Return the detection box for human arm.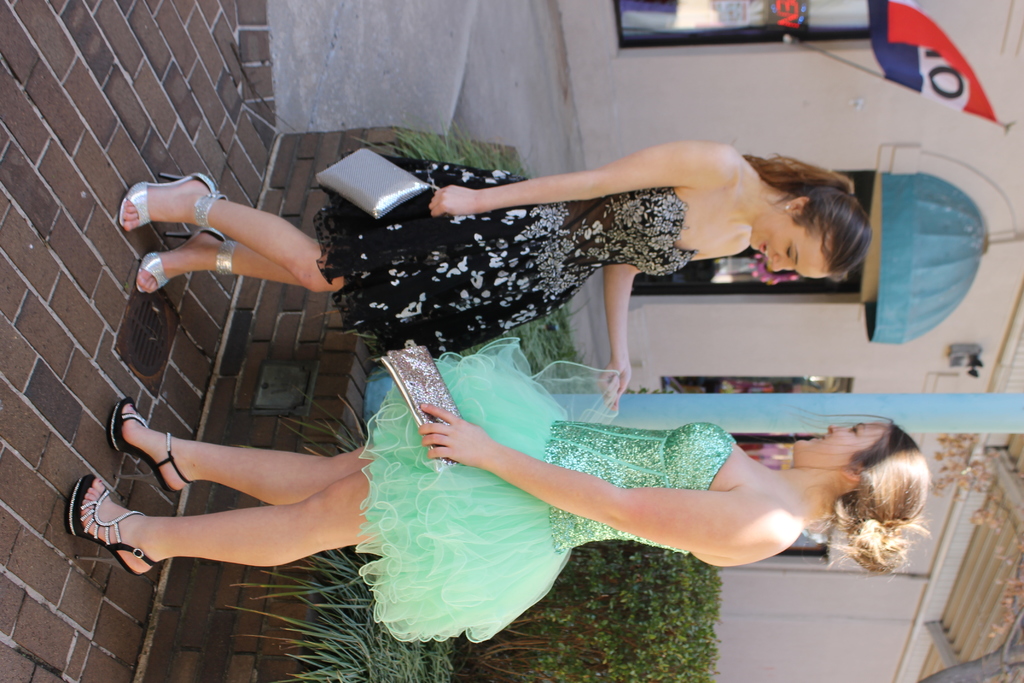
[600,261,640,415].
